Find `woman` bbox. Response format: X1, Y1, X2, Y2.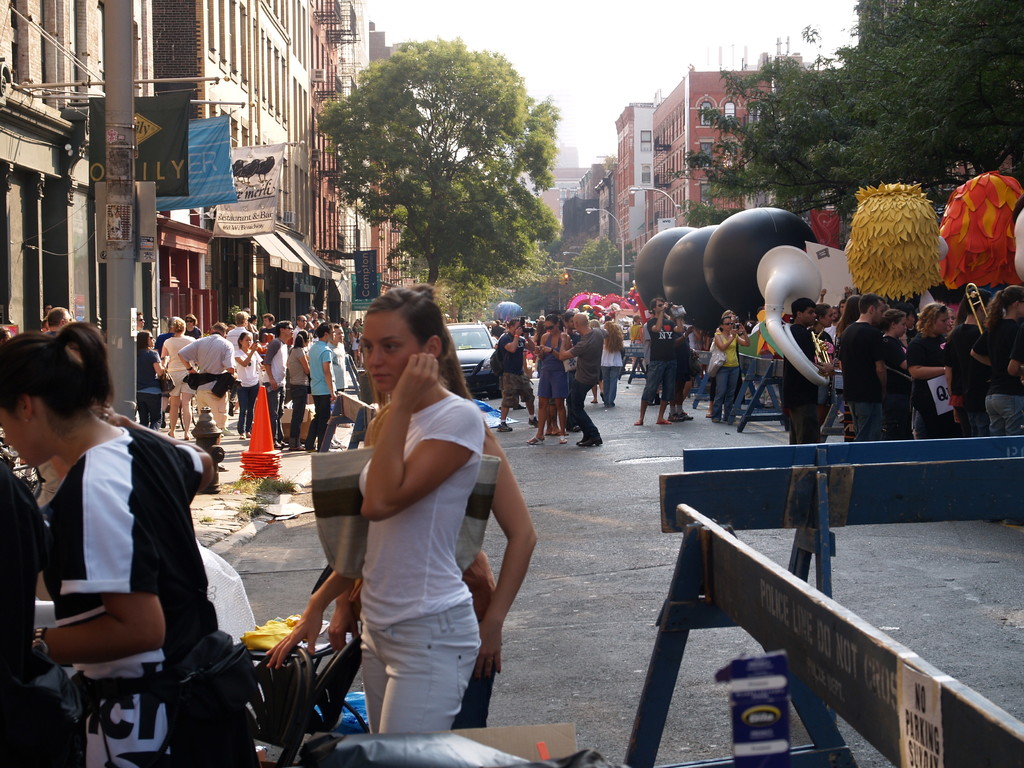
527, 315, 573, 445.
